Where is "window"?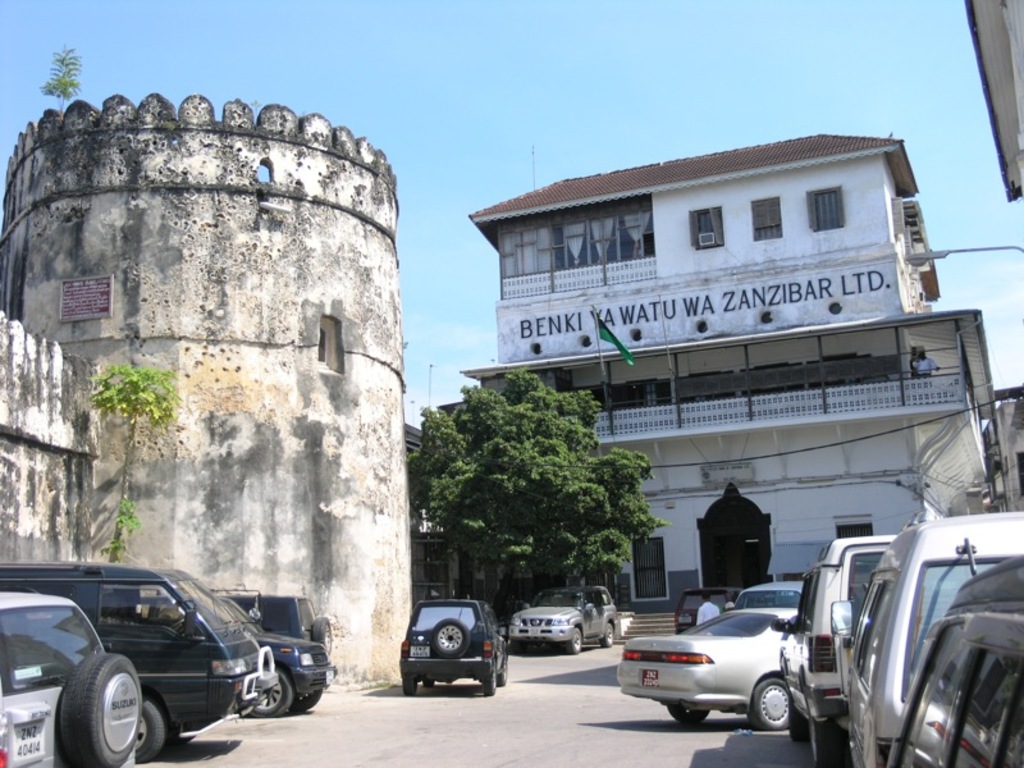
rect(586, 561, 618, 603).
